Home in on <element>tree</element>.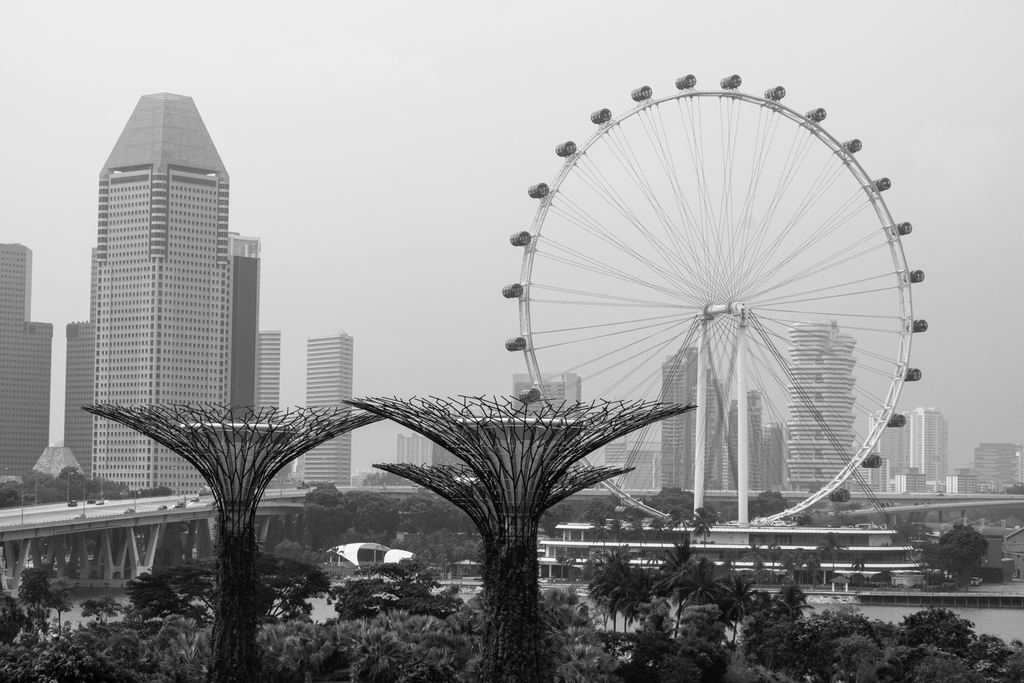
Homed in at (684,504,719,557).
